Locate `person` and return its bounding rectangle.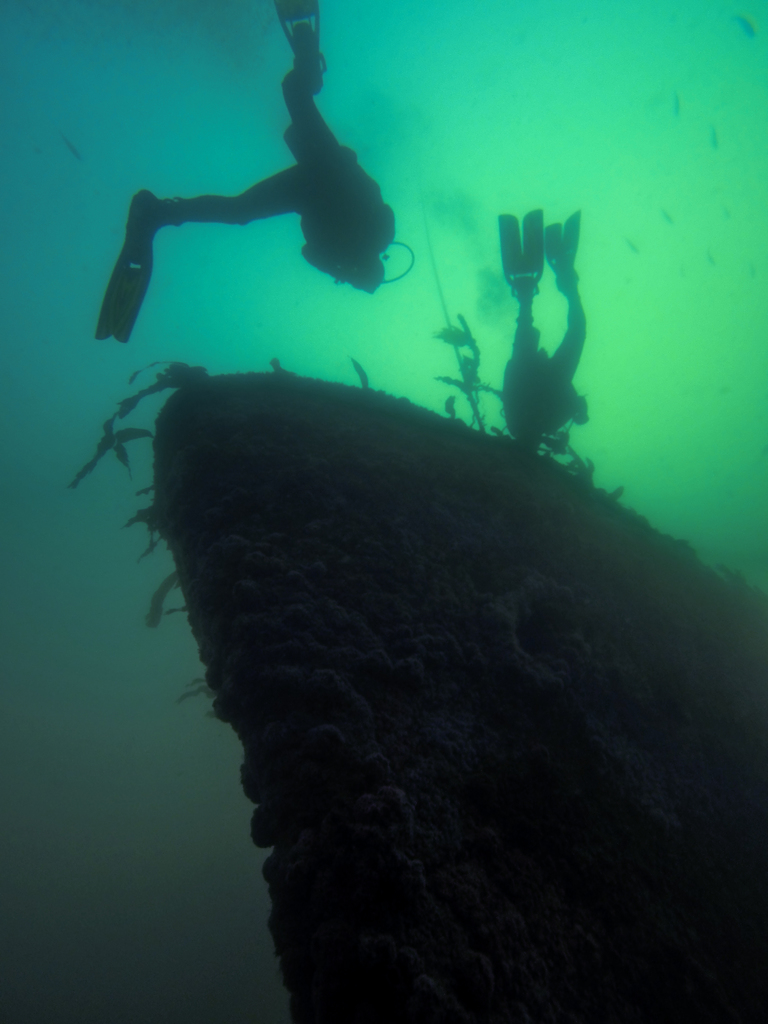
locate(495, 206, 590, 470).
